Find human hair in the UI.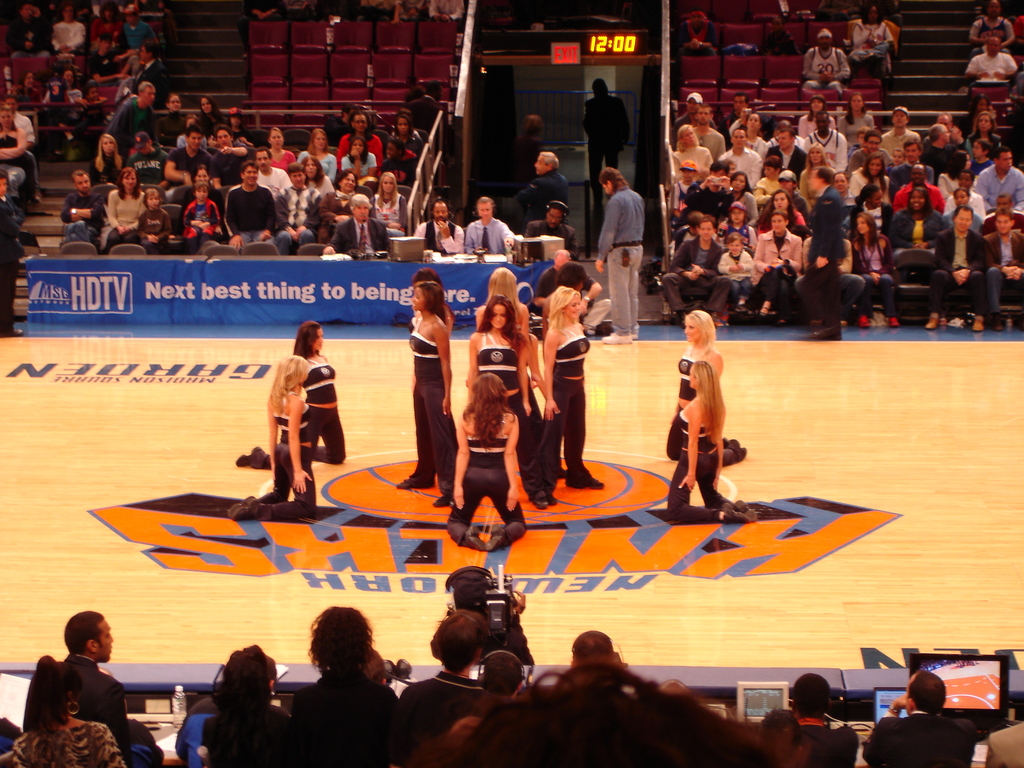
UI element at [left=475, top=295, right=532, bottom=357].
